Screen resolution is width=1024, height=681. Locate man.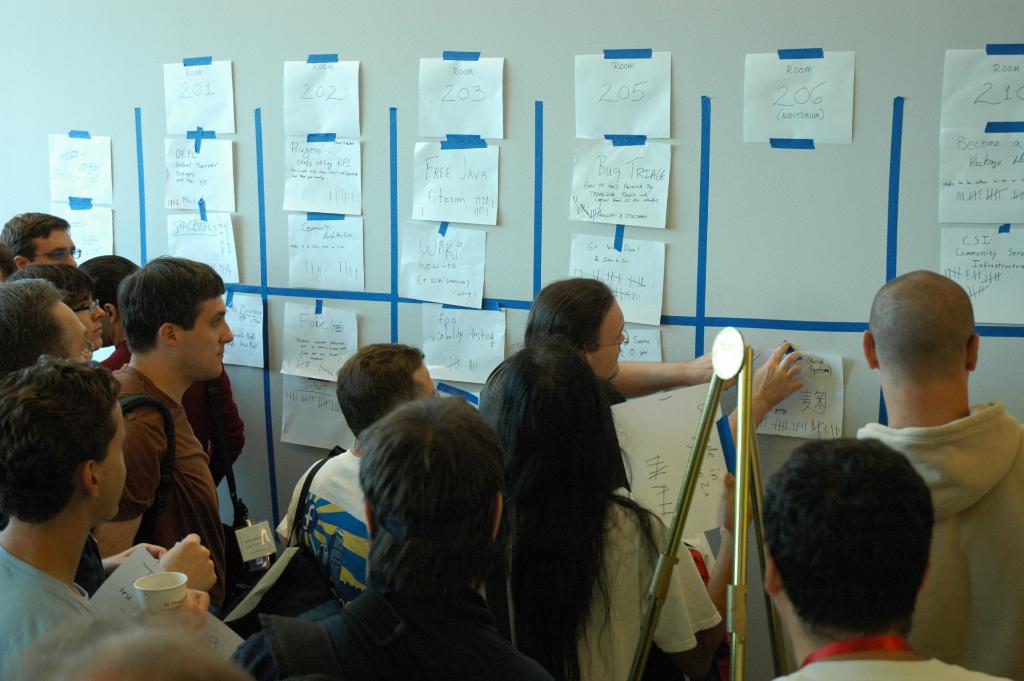
{"x1": 483, "y1": 270, "x2": 746, "y2": 453}.
